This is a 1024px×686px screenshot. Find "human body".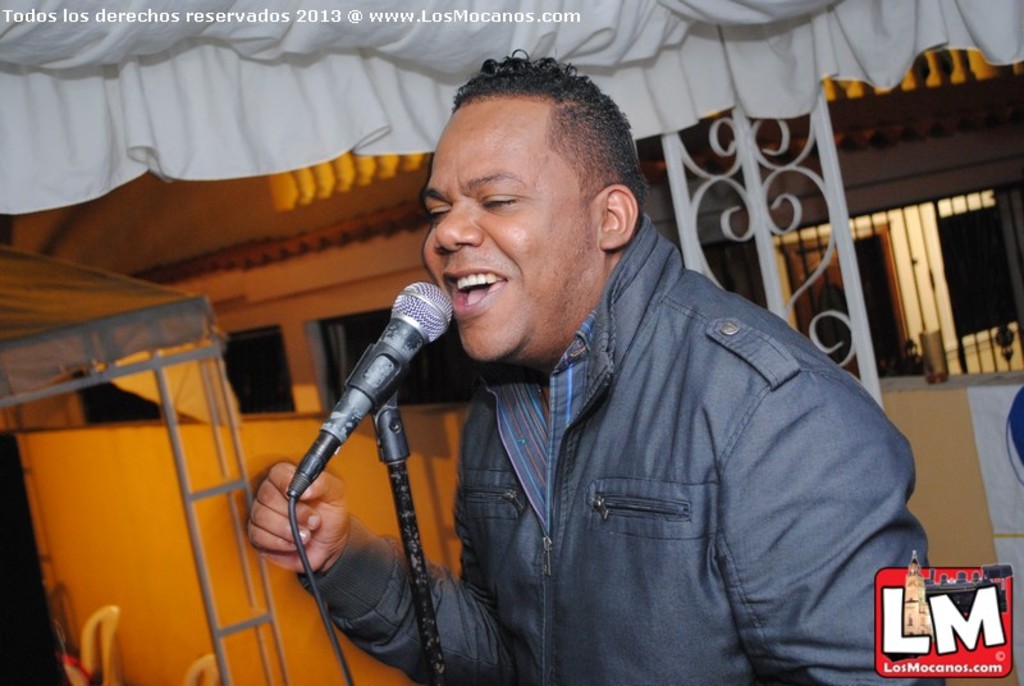
Bounding box: (x1=312, y1=109, x2=895, y2=683).
